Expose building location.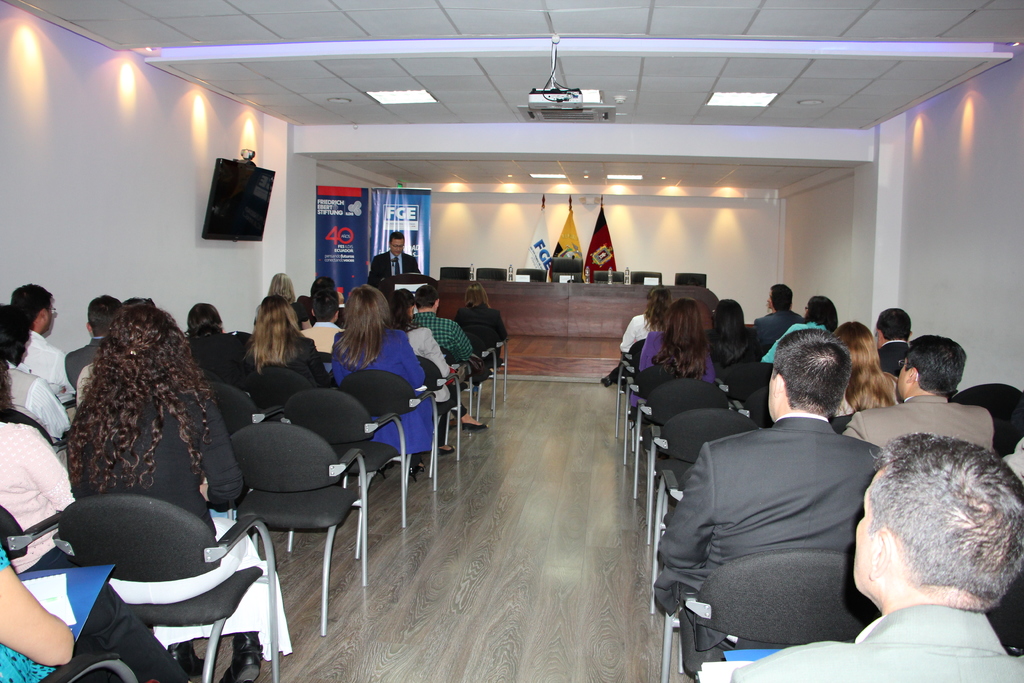
Exposed at pyautogui.locateOnScreen(0, 0, 1023, 682).
